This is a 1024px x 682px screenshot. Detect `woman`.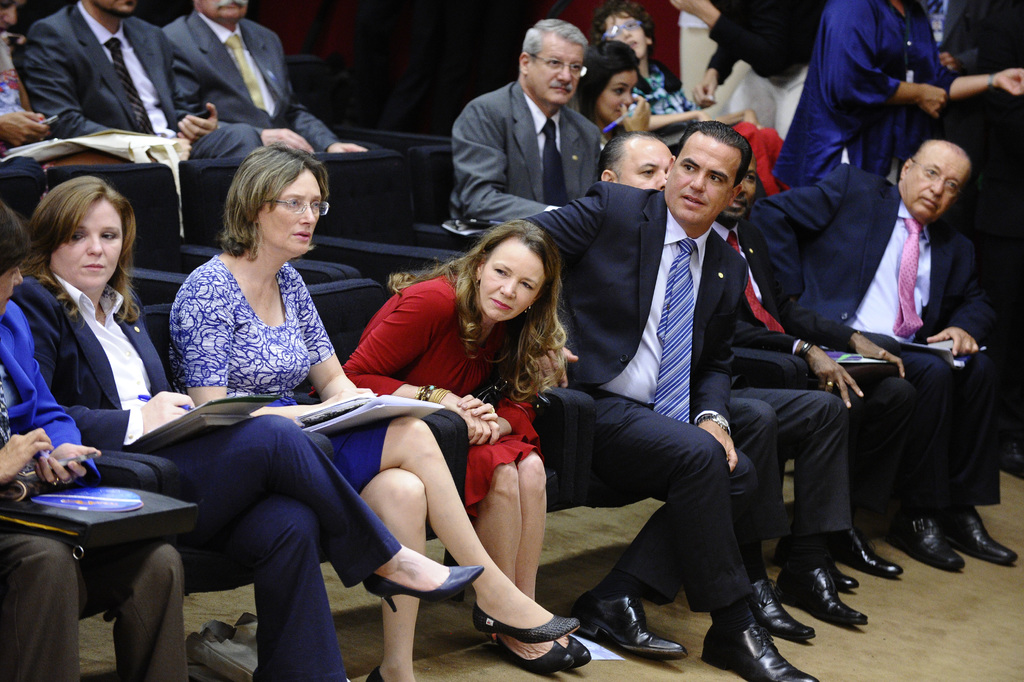
312:220:593:677.
